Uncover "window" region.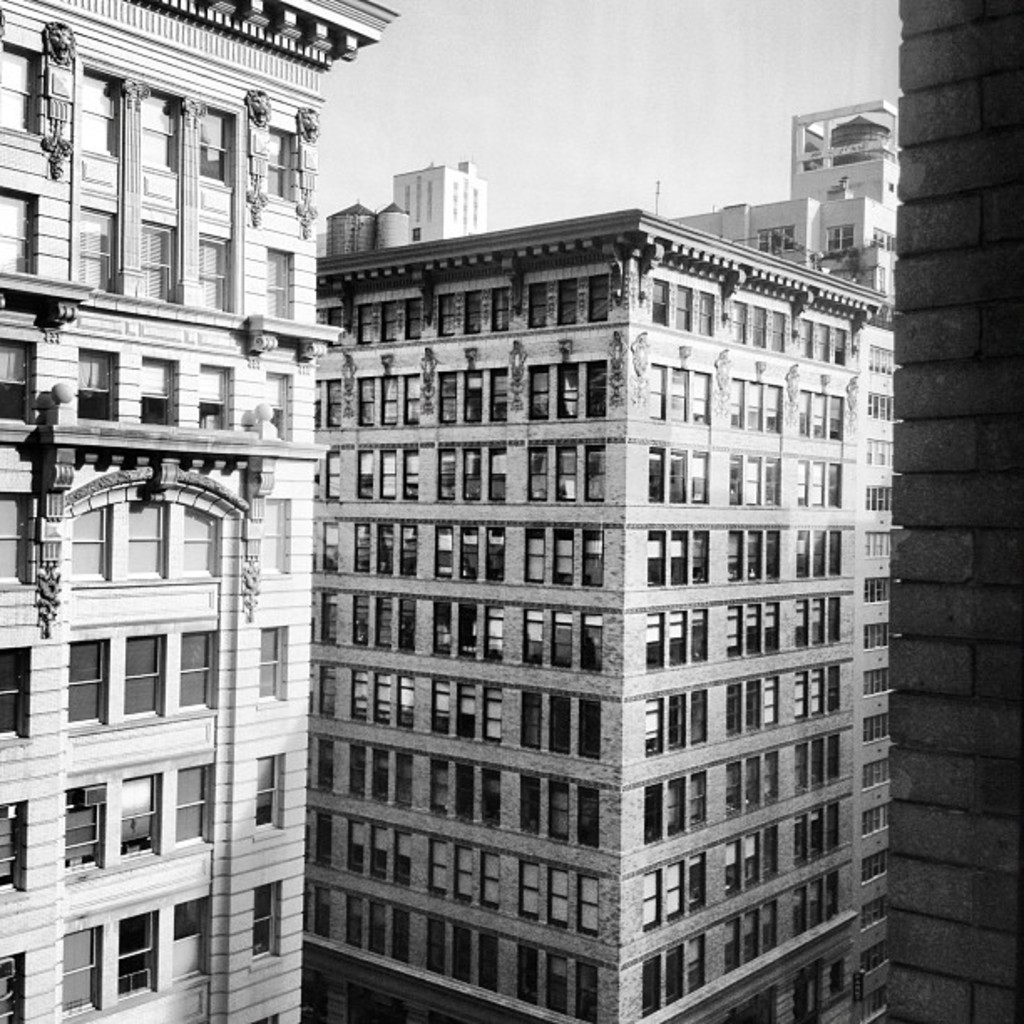
Uncovered: <box>0,184,32,276</box>.
